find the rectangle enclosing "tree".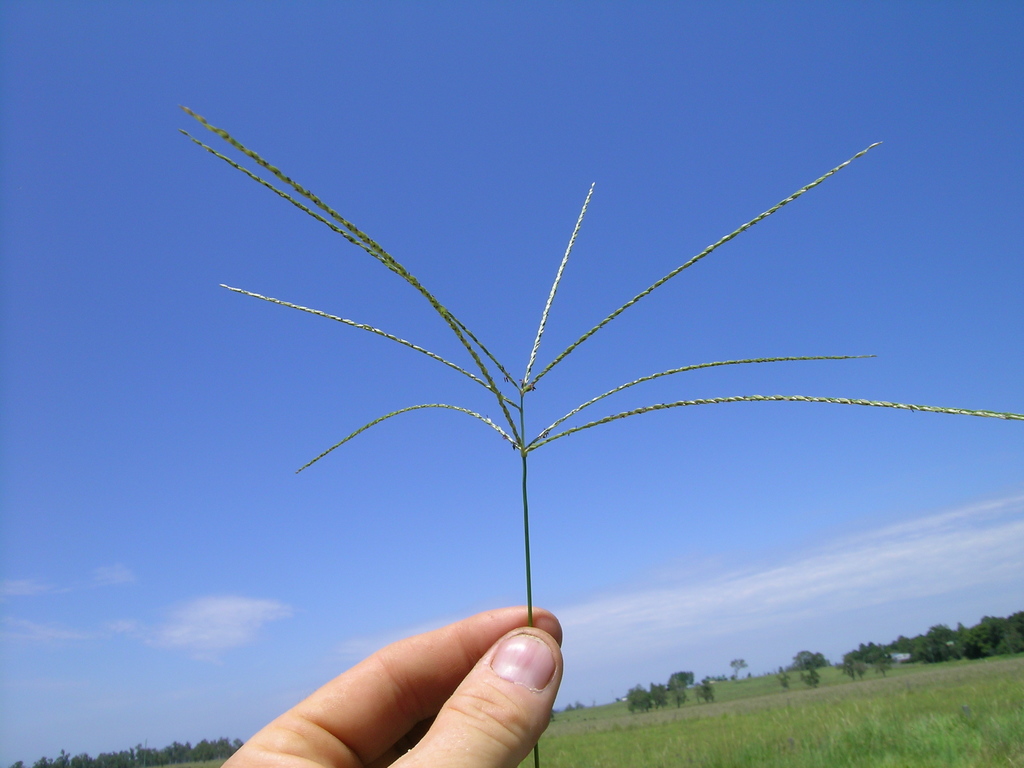
pyautogui.locateOnScreen(667, 674, 689, 710).
